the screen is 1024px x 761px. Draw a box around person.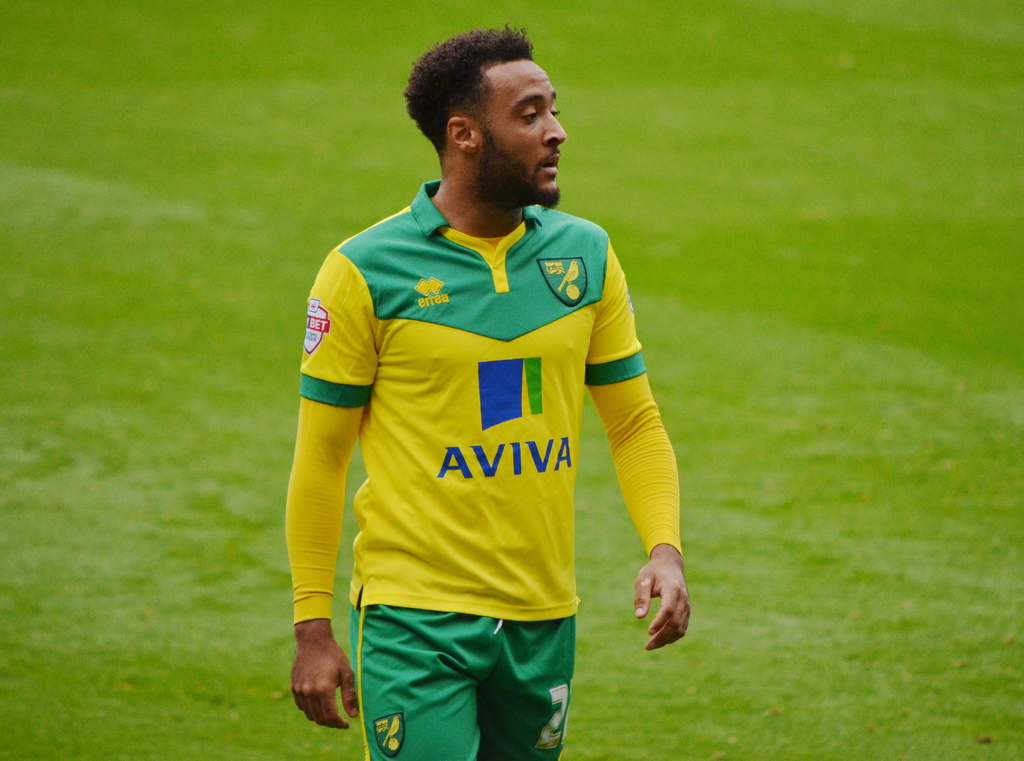
box(283, 18, 698, 760).
